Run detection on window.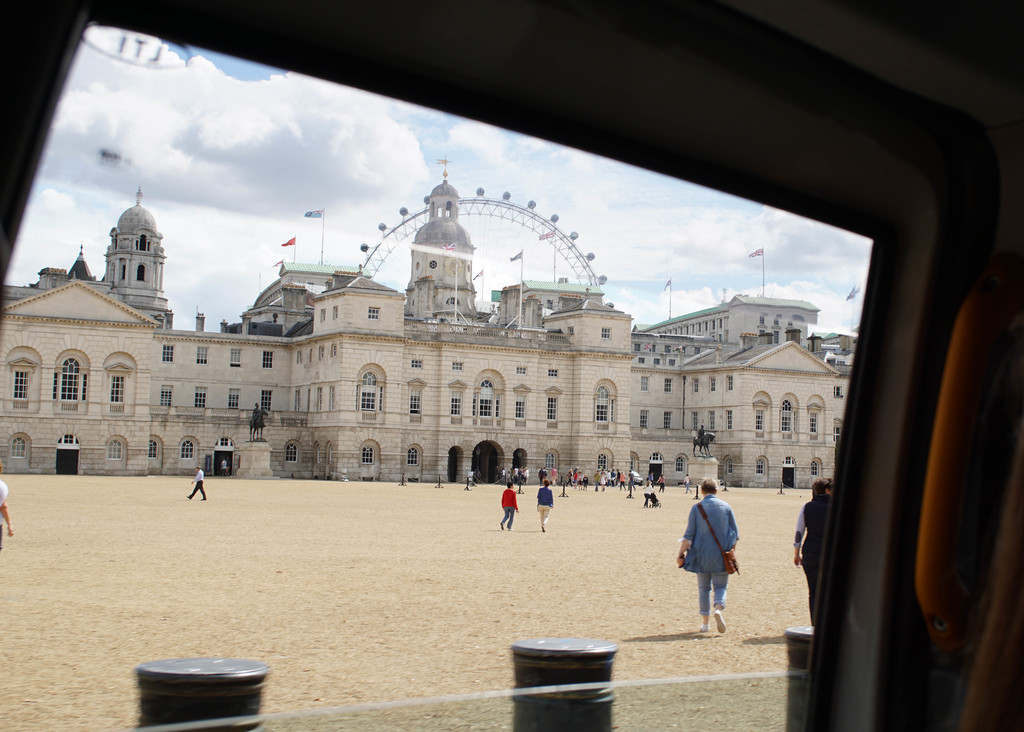
Result: {"x1": 320, "y1": 307, "x2": 325, "y2": 323}.
